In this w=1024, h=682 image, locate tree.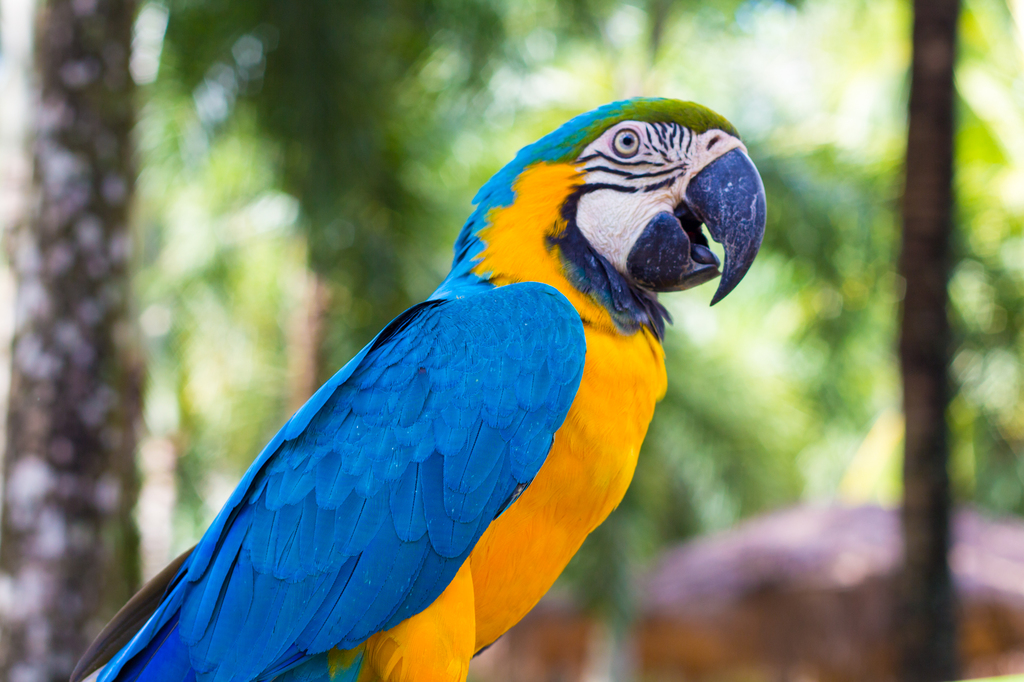
Bounding box: l=0, t=0, r=141, b=681.
